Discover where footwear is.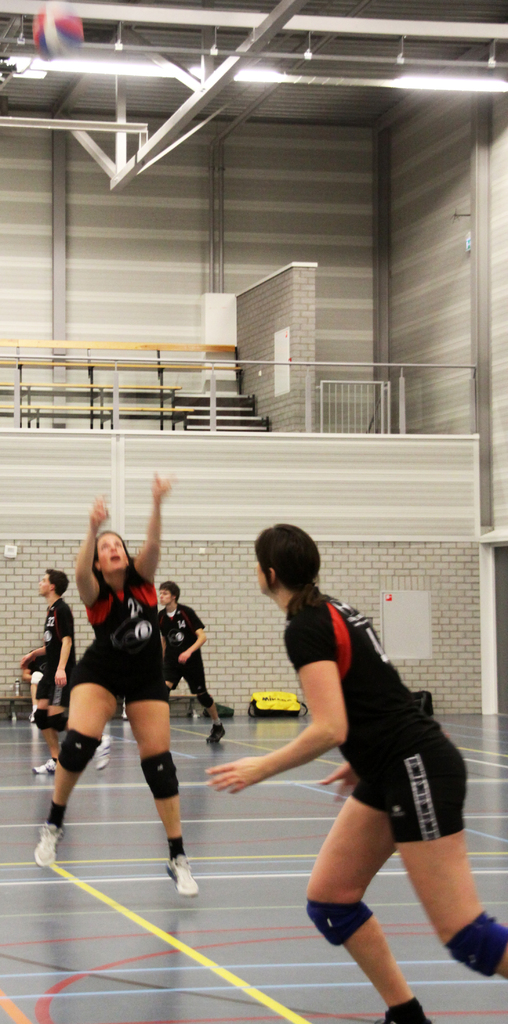
Discovered at crop(95, 733, 112, 770).
